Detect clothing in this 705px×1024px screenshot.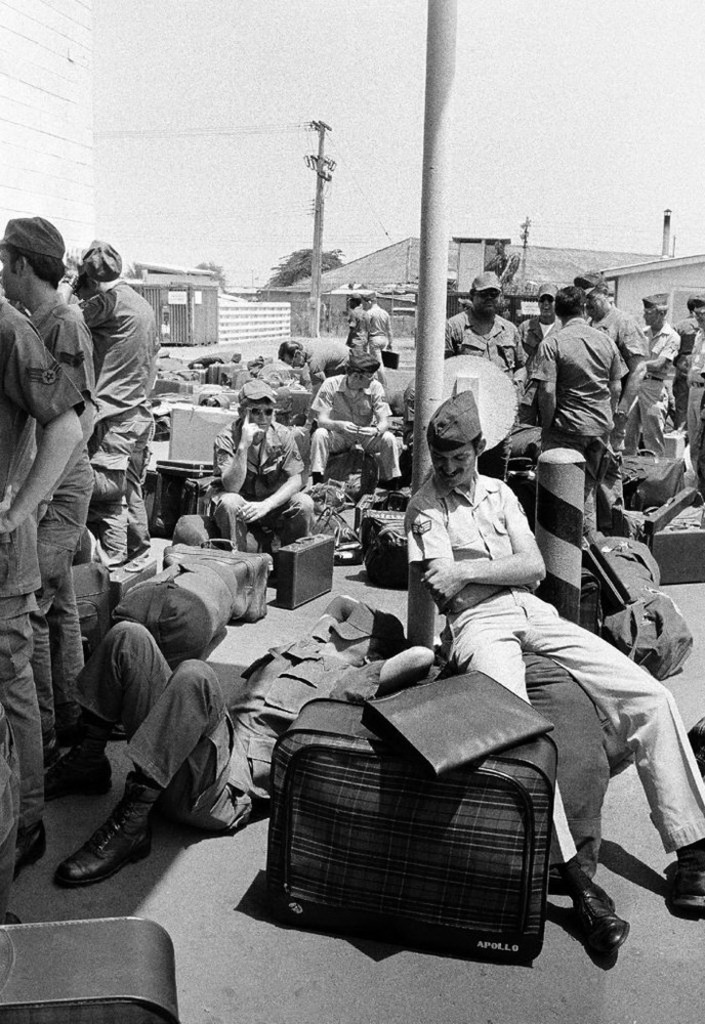
Detection: 389, 469, 704, 855.
